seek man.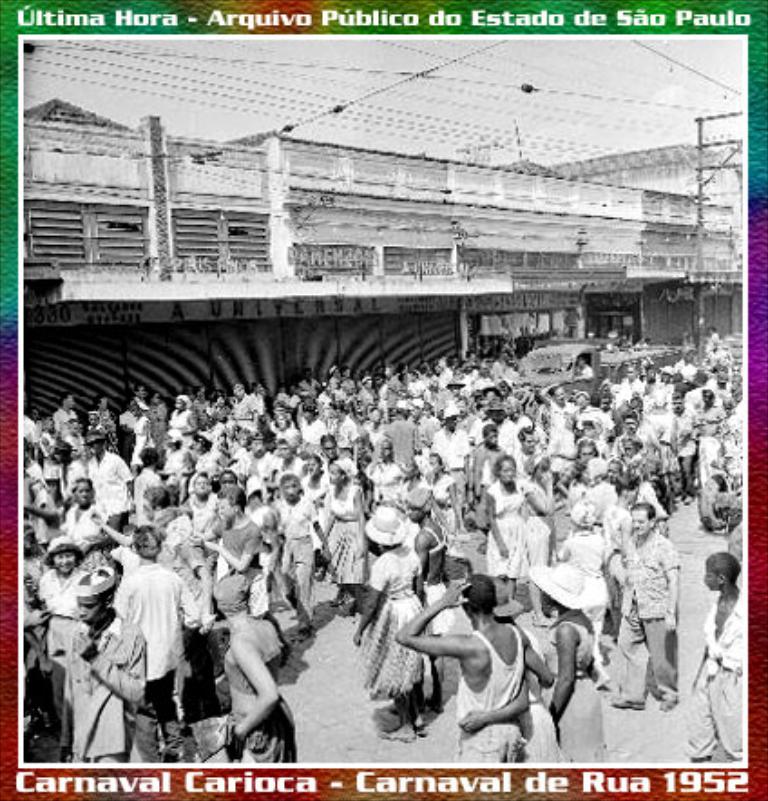
(266,440,302,478).
